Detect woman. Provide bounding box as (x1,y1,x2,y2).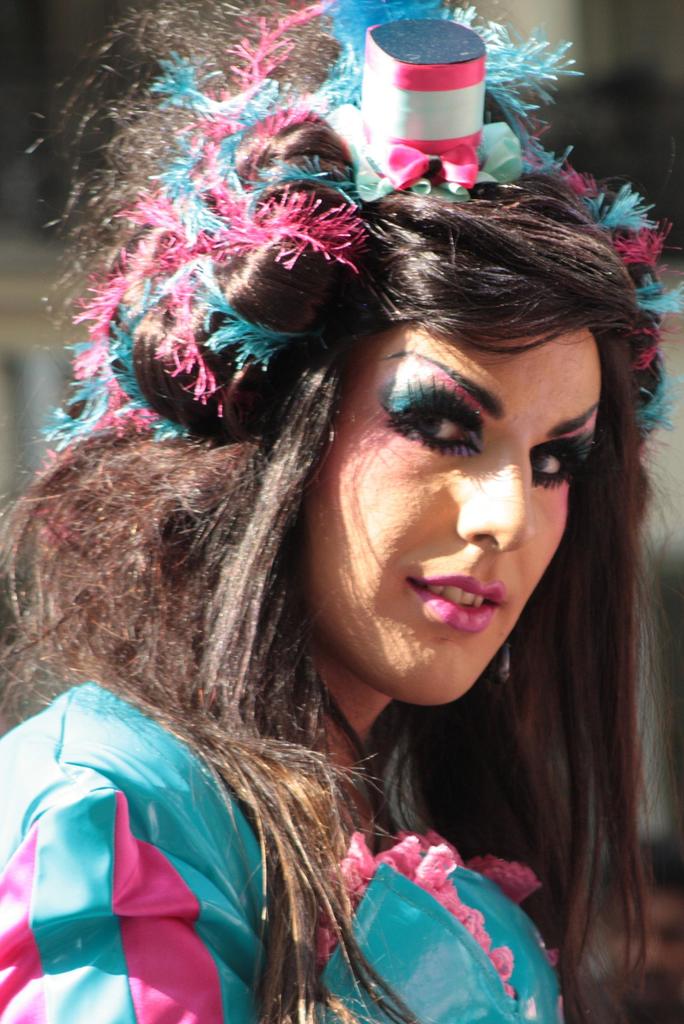
(1,0,683,1022).
